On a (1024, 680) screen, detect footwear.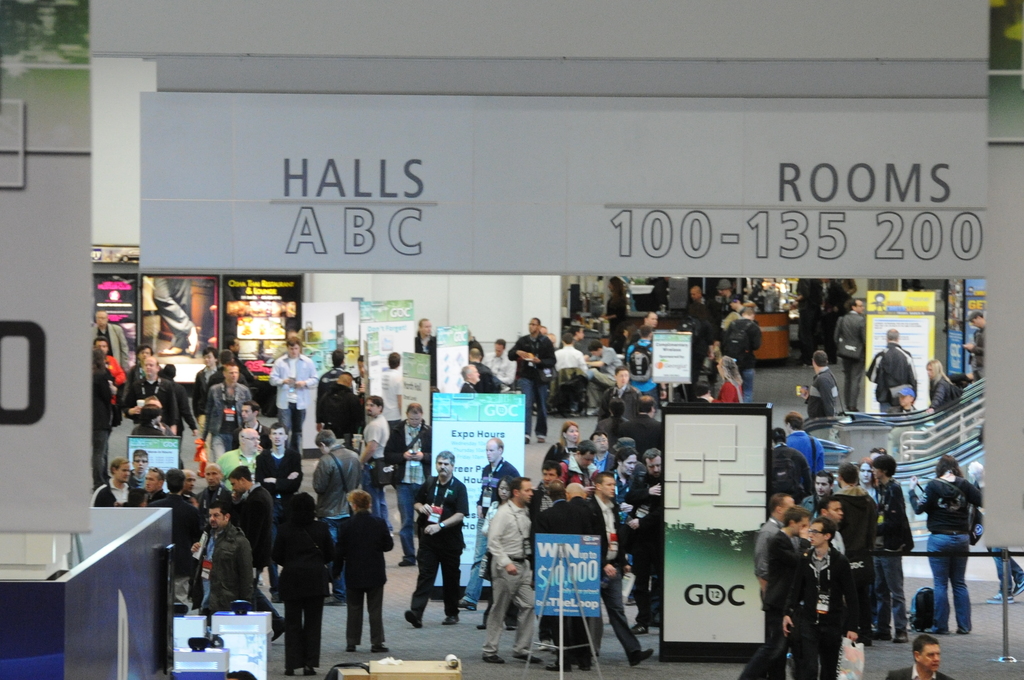
[367,640,391,653].
